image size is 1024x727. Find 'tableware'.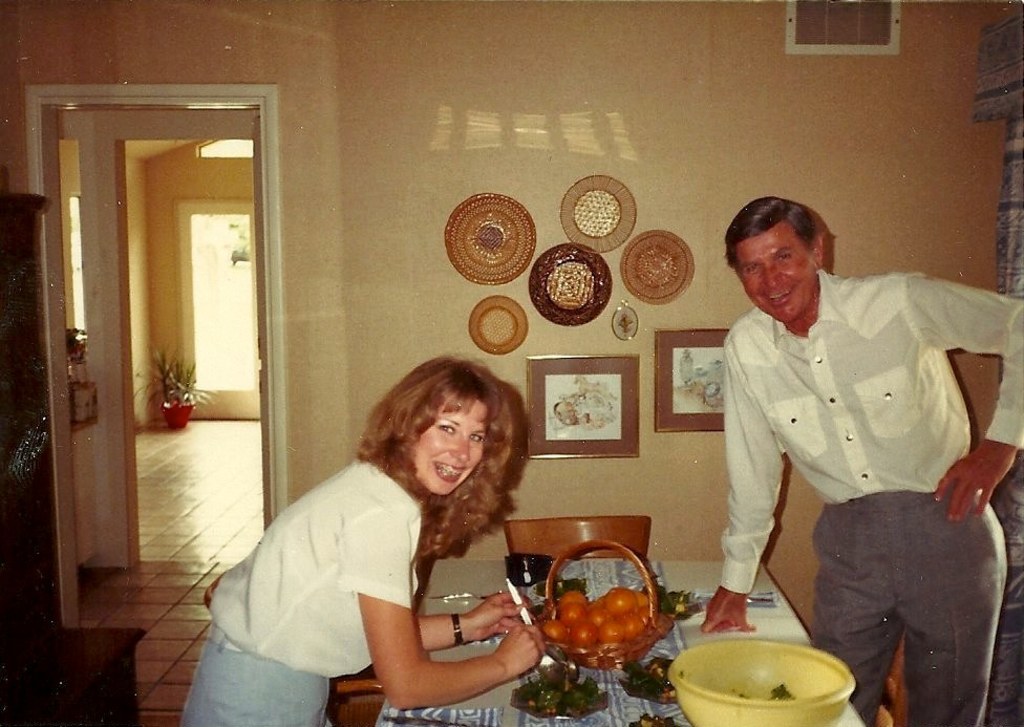
l=505, t=579, r=572, b=680.
